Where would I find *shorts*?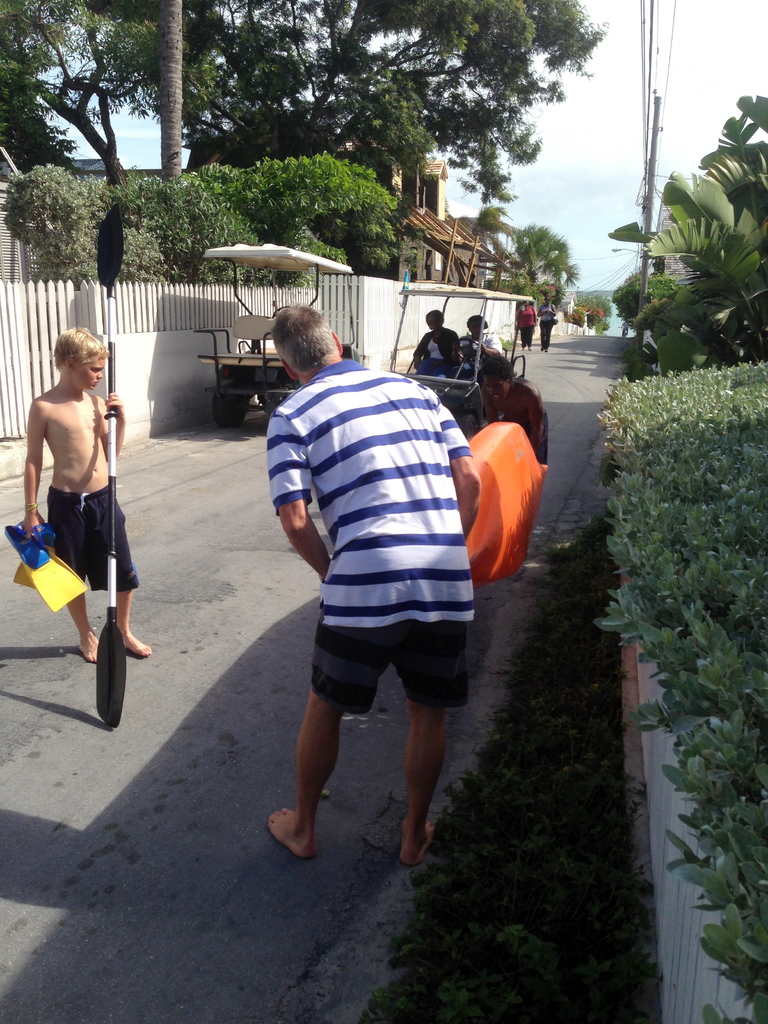
At BBox(44, 484, 138, 591).
